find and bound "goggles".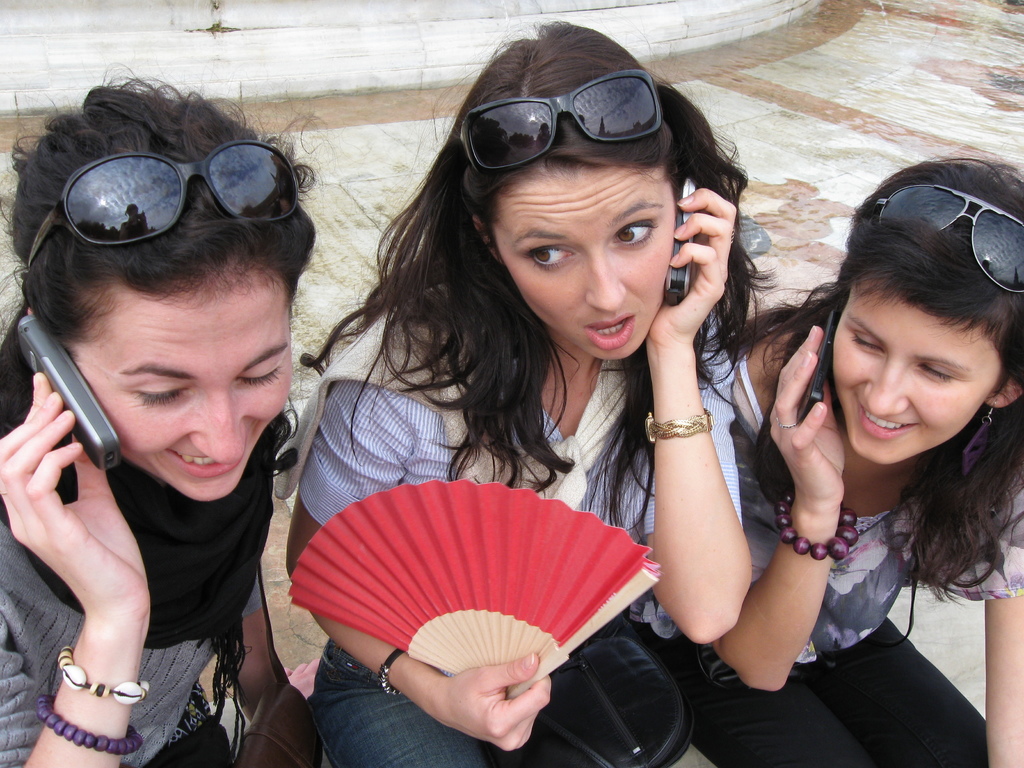
Bound: BBox(452, 74, 664, 182).
